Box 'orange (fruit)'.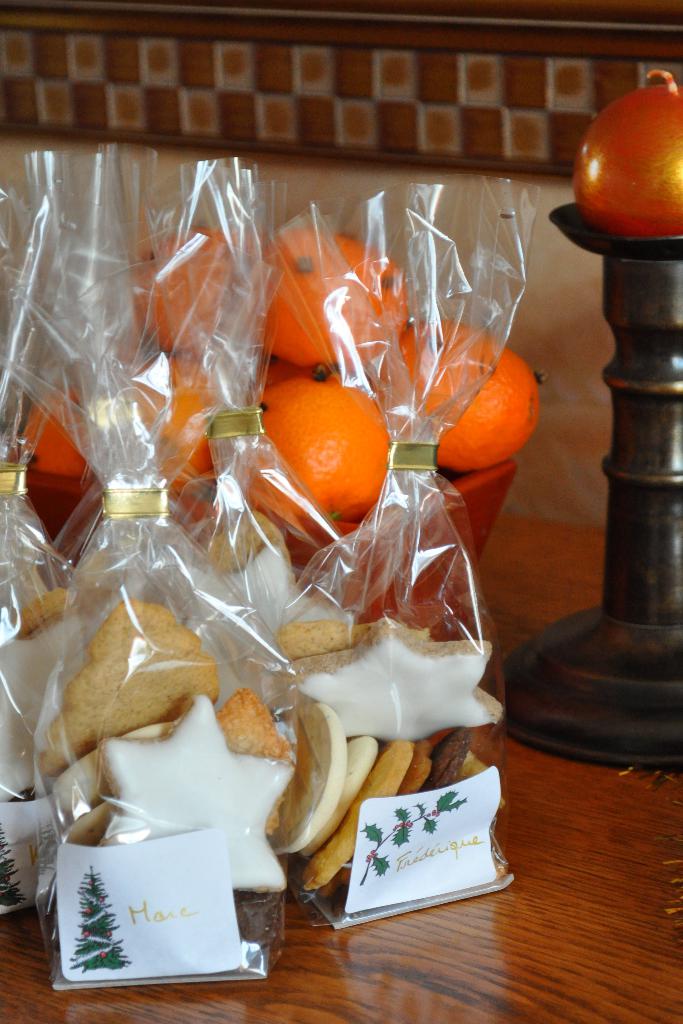
region(263, 230, 389, 372).
